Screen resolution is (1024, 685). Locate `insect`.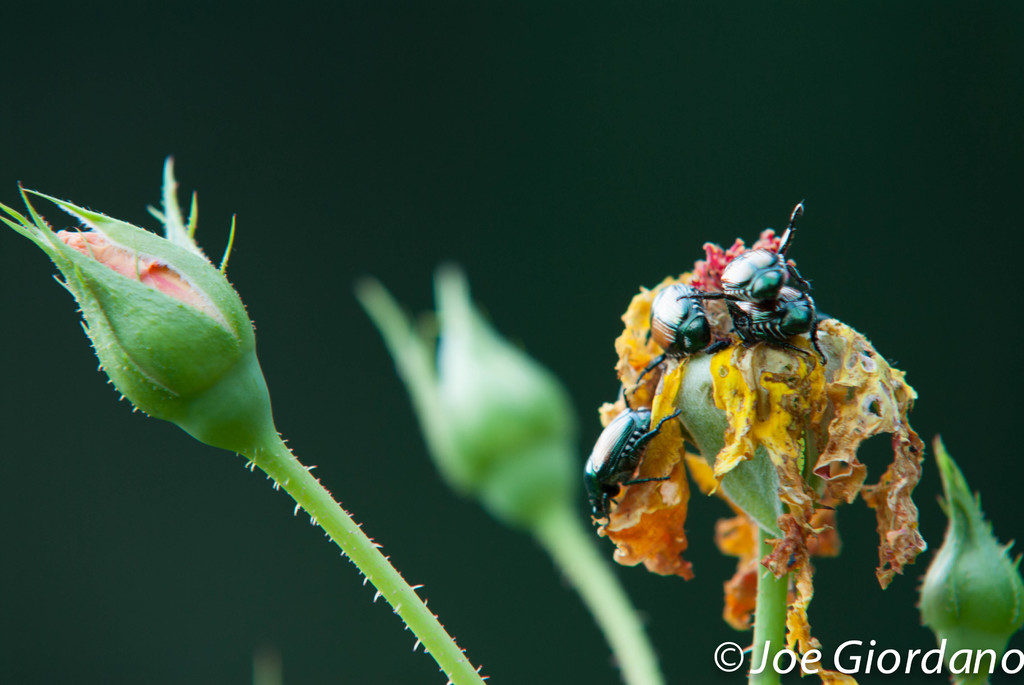
left=719, top=284, right=824, bottom=361.
